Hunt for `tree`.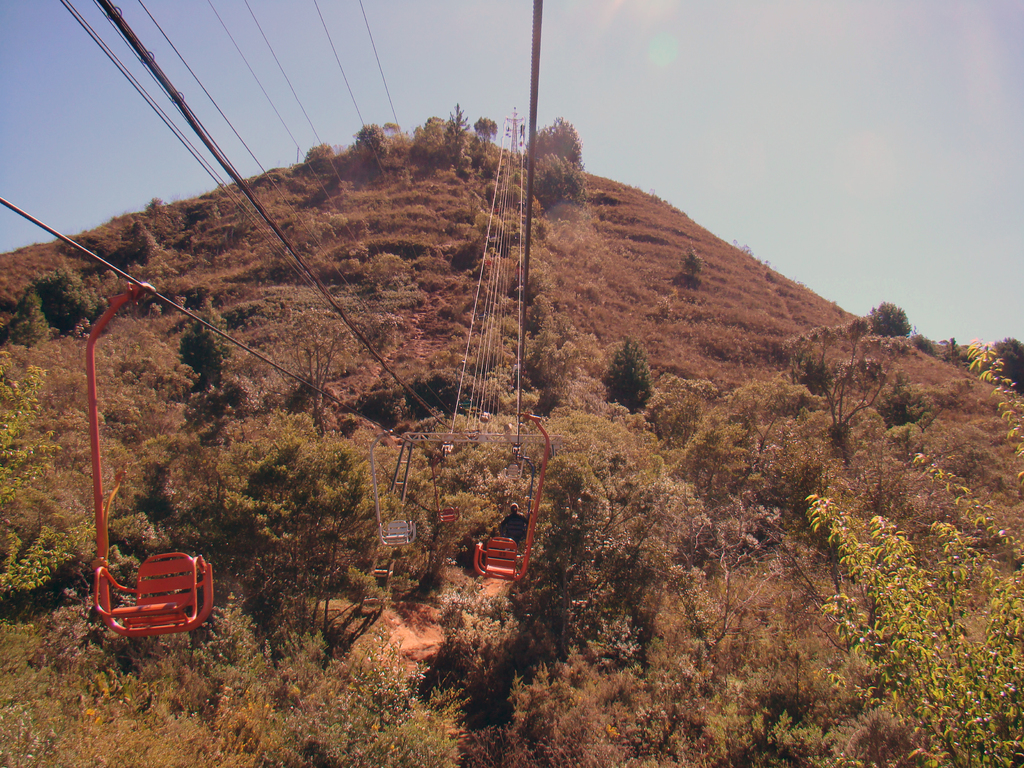
Hunted down at detection(305, 138, 337, 162).
